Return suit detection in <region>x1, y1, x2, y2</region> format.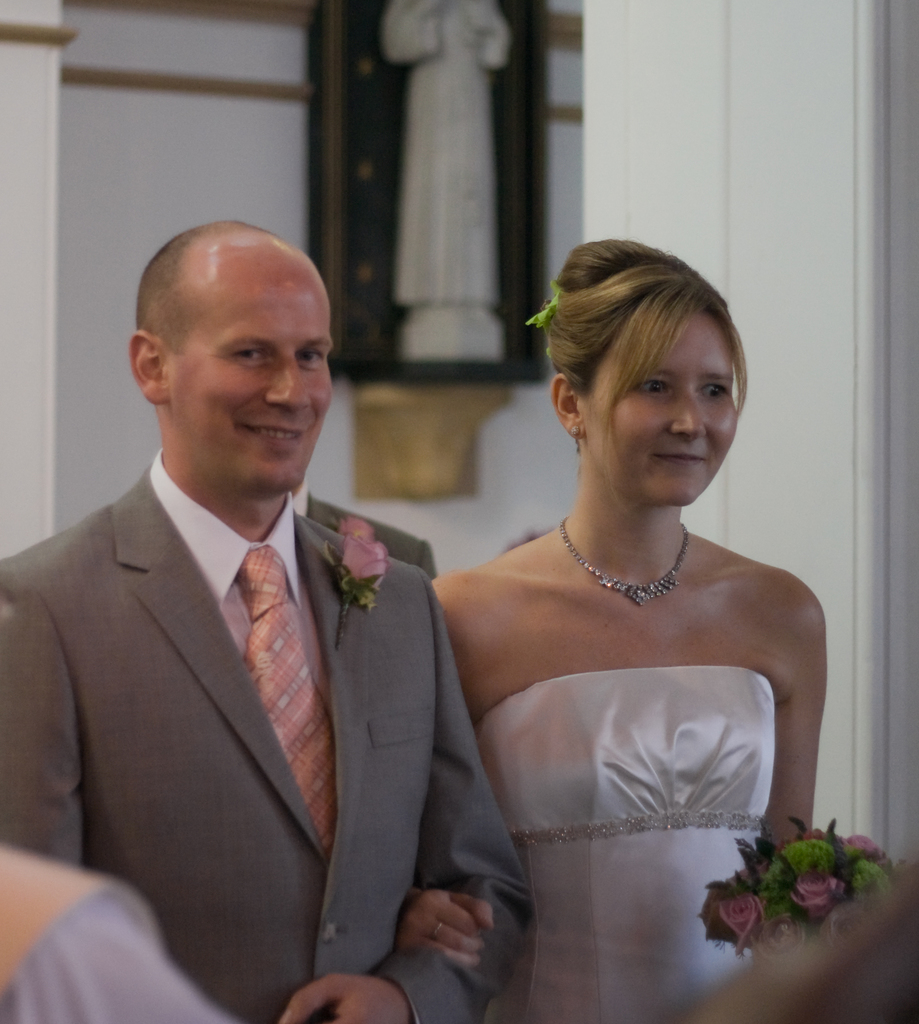
<region>287, 481, 439, 577</region>.
